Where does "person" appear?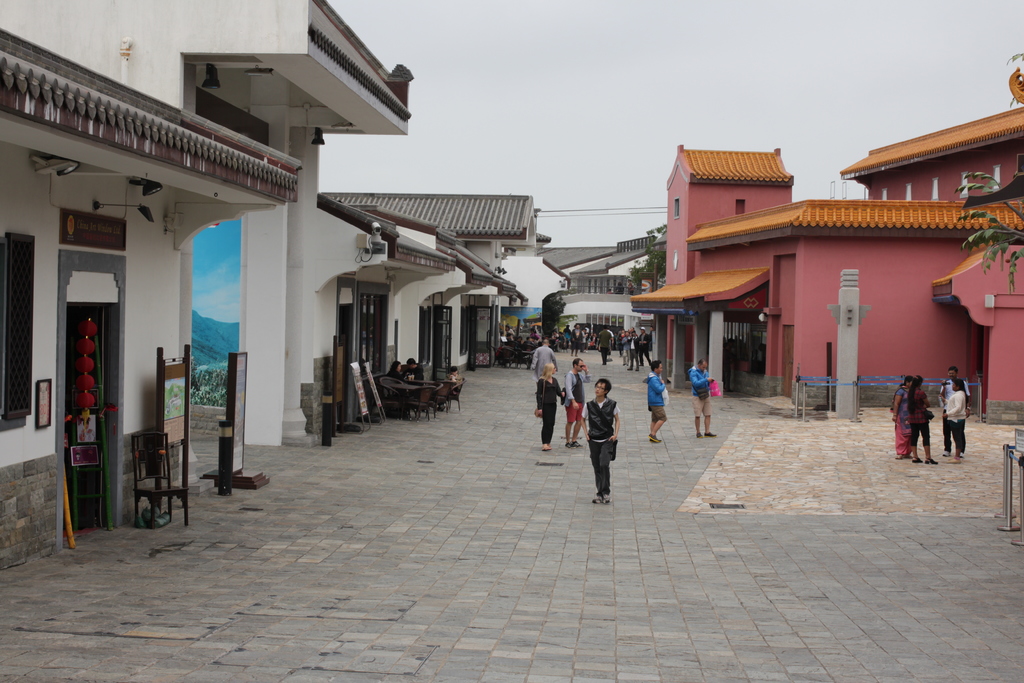
Appears at 643,359,668,443.
